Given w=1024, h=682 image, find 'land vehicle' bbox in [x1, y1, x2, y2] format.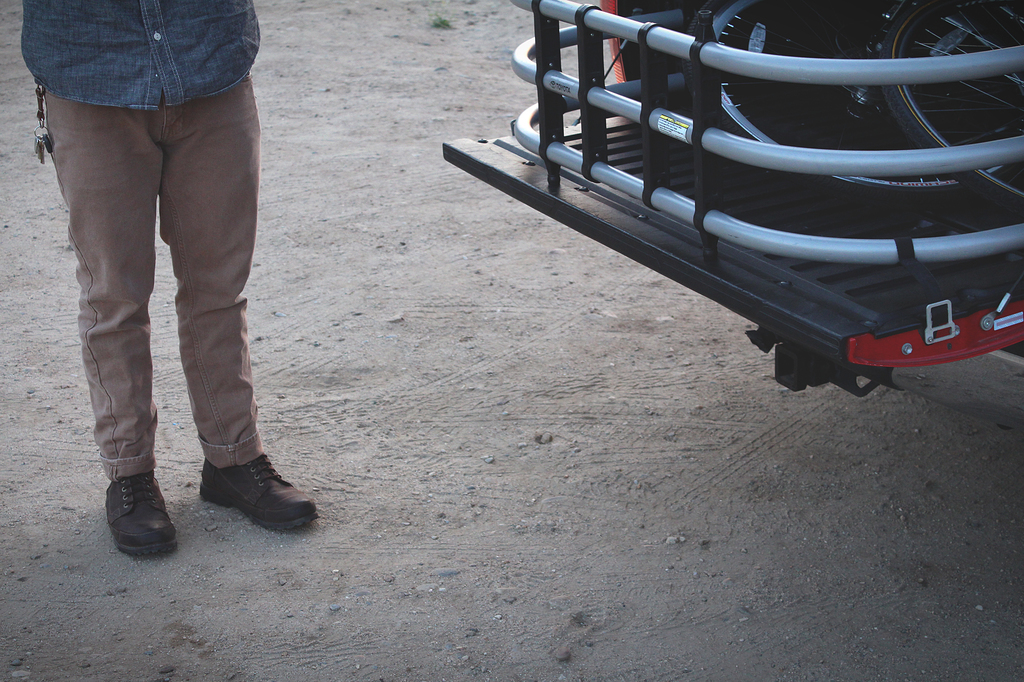
[371, 0, 985, 402].
